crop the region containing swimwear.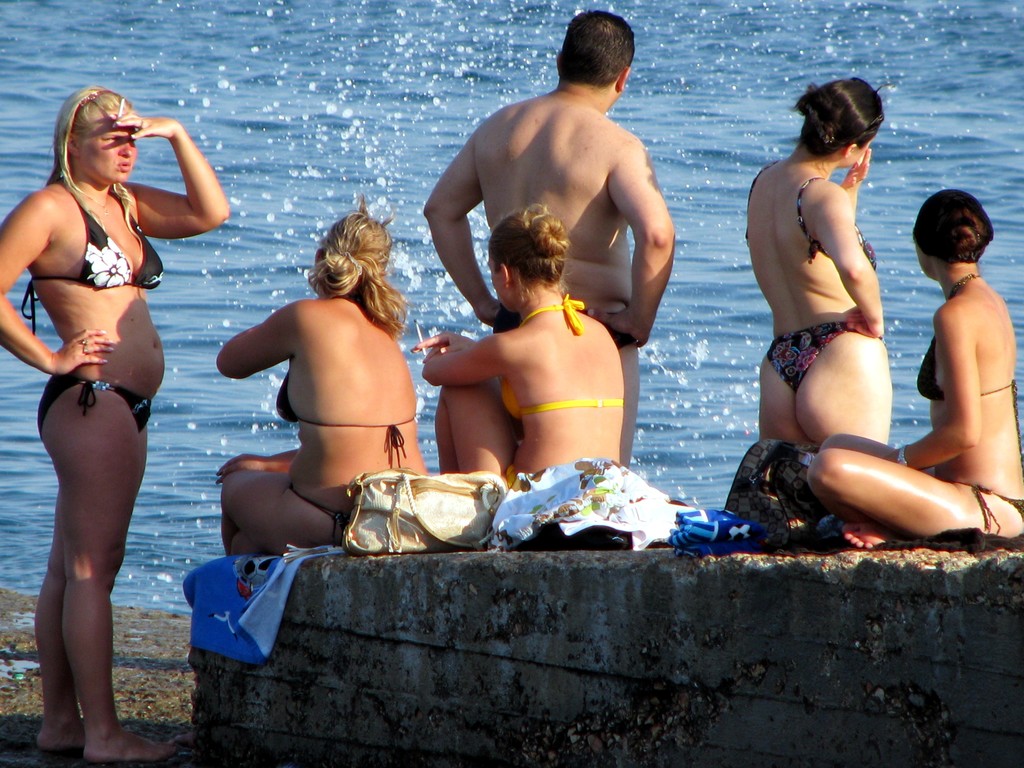
Crop region: x1=289 y1=476 x2=355 y2=547.
